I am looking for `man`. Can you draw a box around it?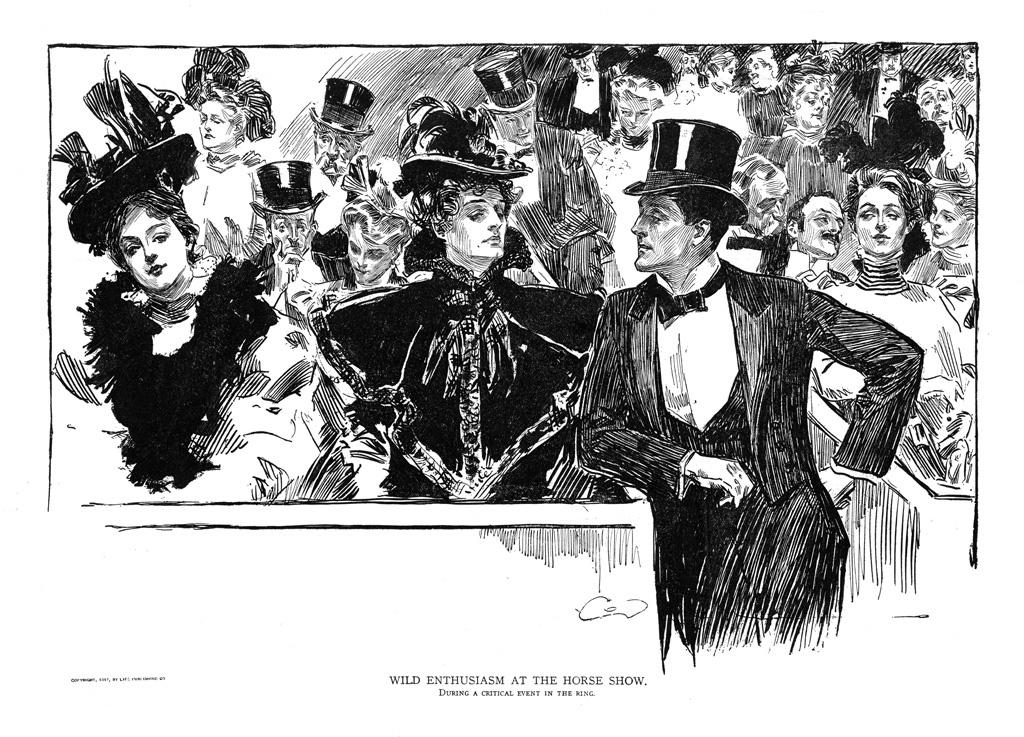
Sure, the bounding box is rect(547, 43, 608, 144).
